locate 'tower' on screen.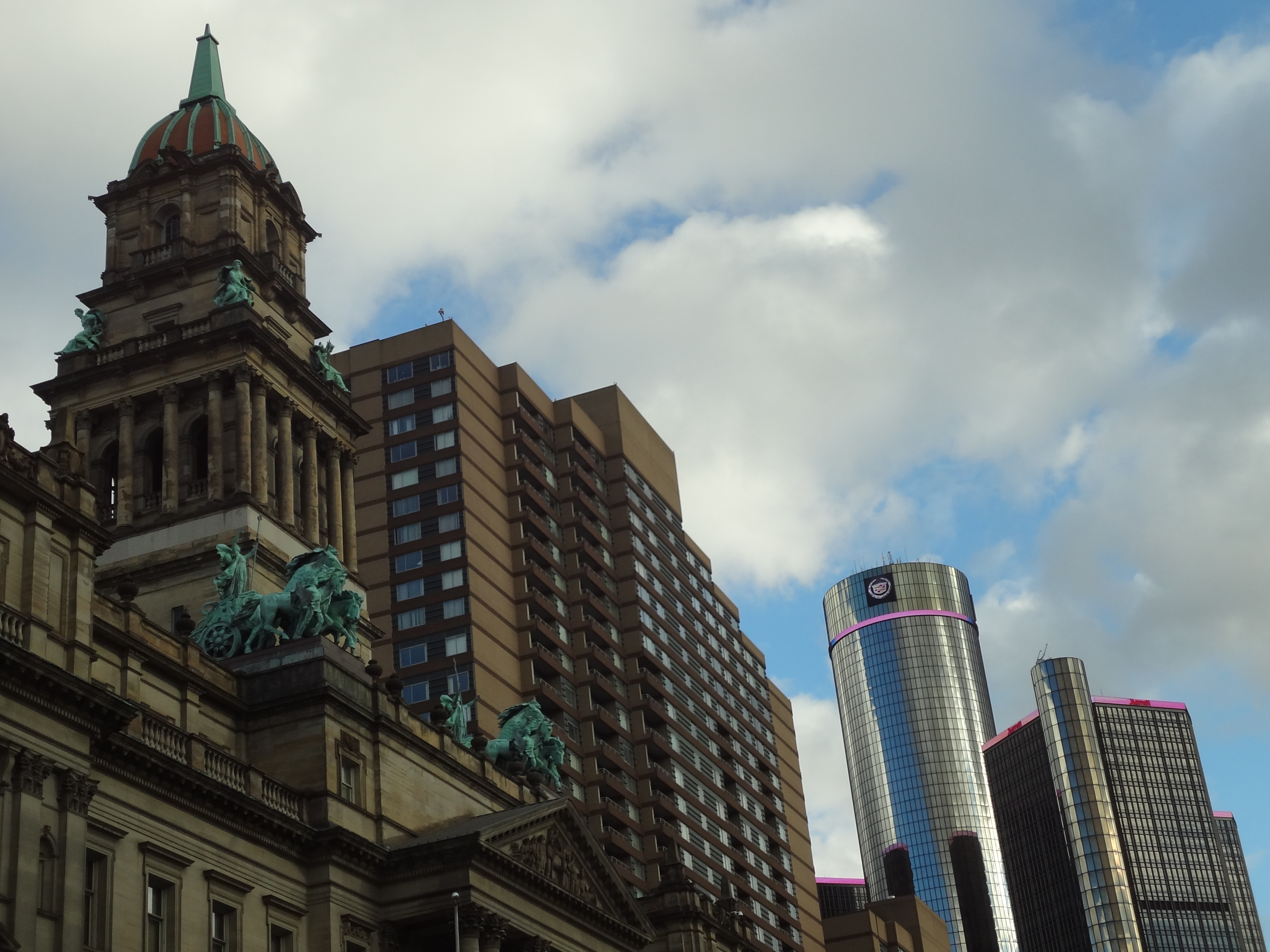
On screen at 271 185 348 262.
